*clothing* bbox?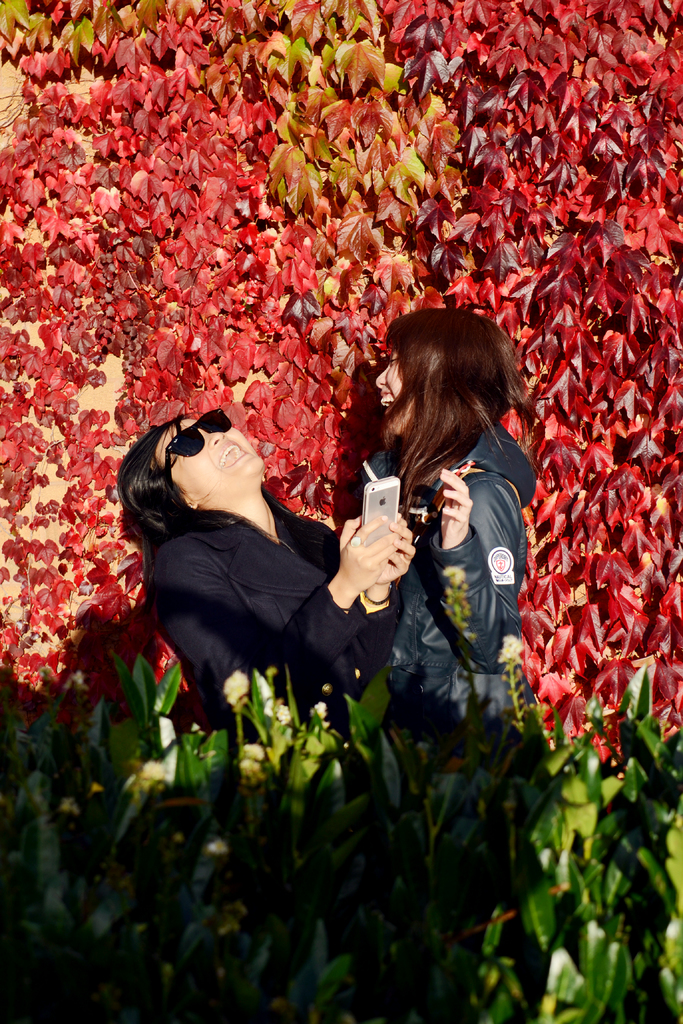
[x1=131, y1=509, x2=411, y2=712]
